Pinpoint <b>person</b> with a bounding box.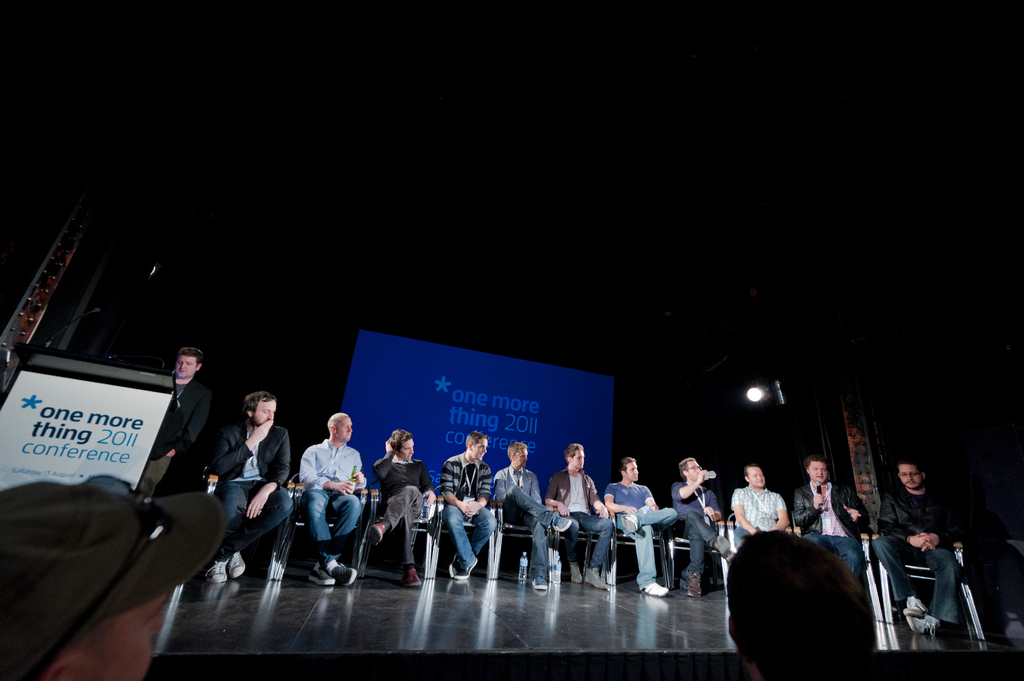
436/429/500/579.
